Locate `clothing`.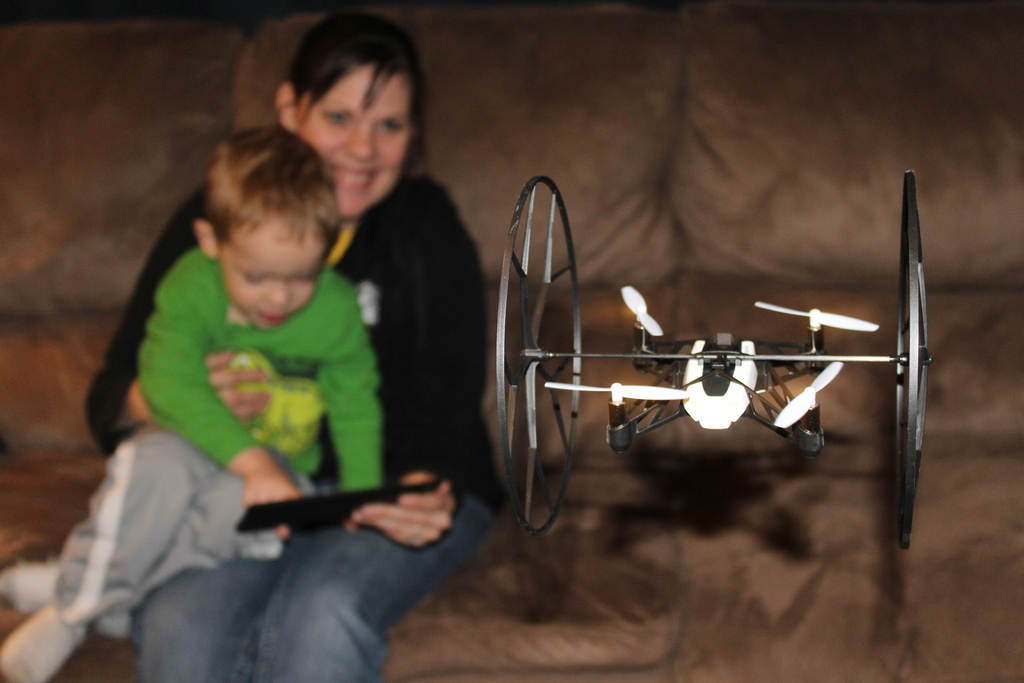
Bounding box: 41/244/378/638.
